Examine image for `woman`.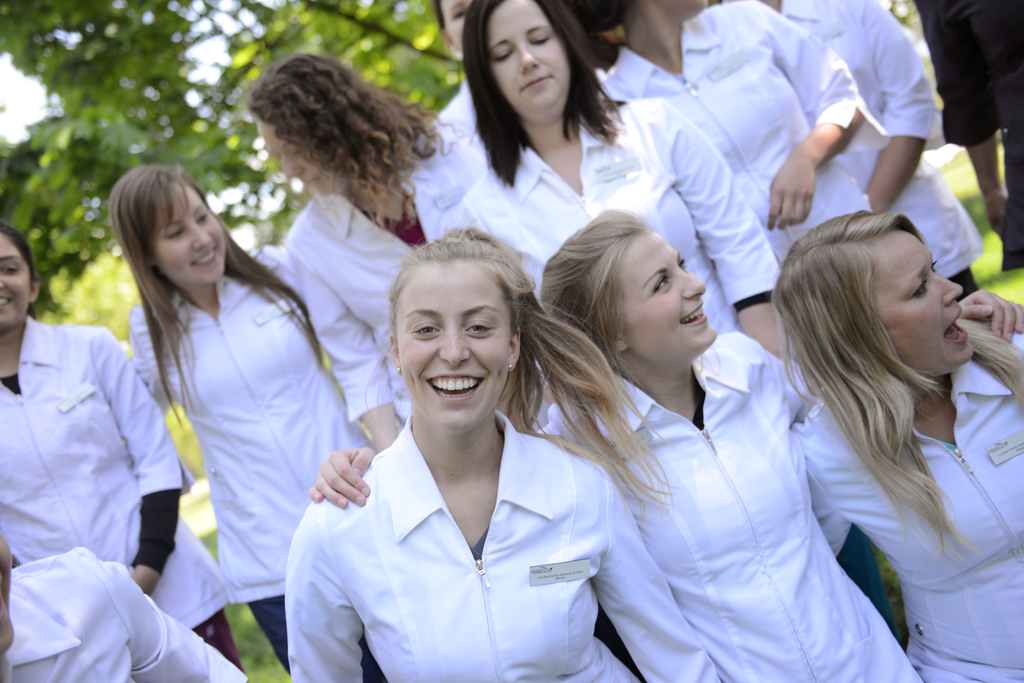
Examination result: 127, 160, 379, 677.
